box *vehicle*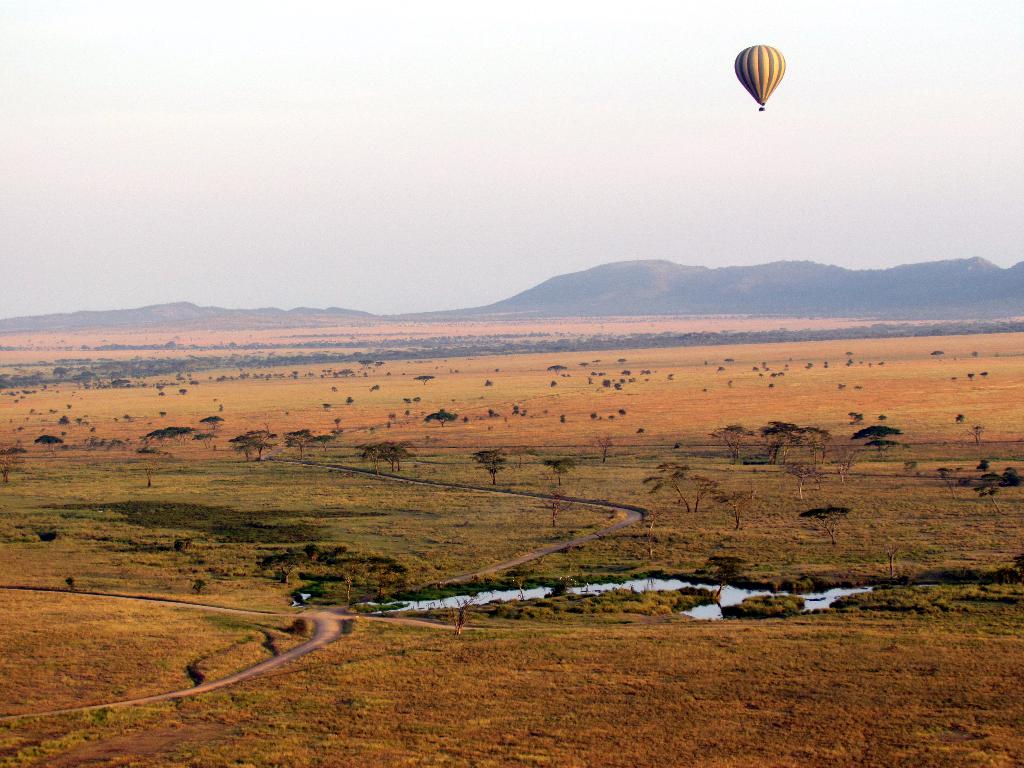
region(735, 42, 786, 113)
